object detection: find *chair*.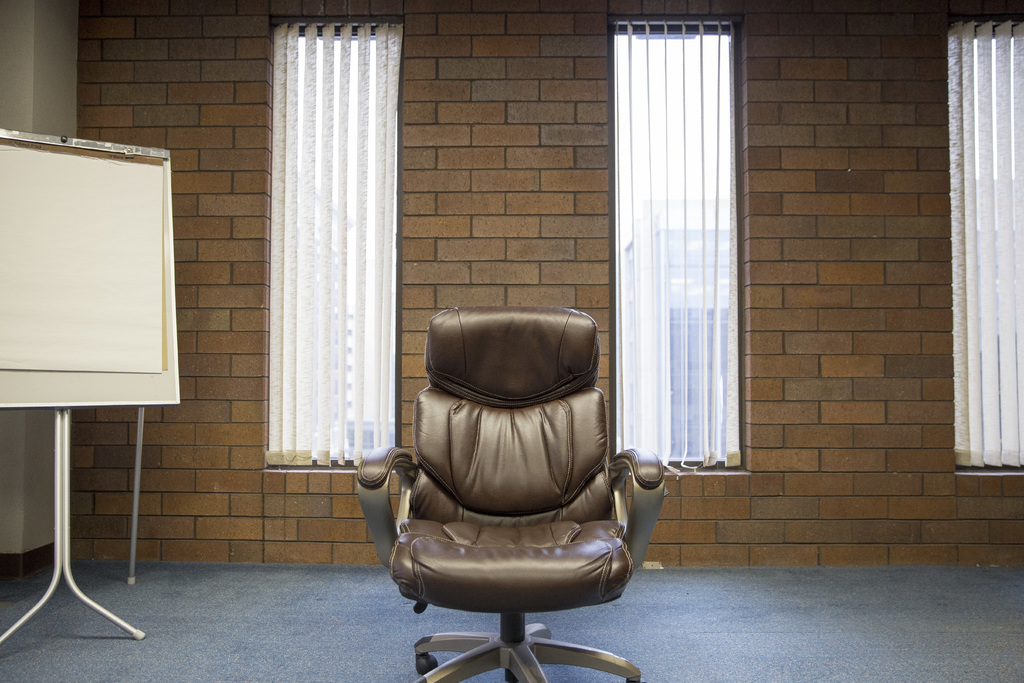
box(353, 297, 669, 682).
